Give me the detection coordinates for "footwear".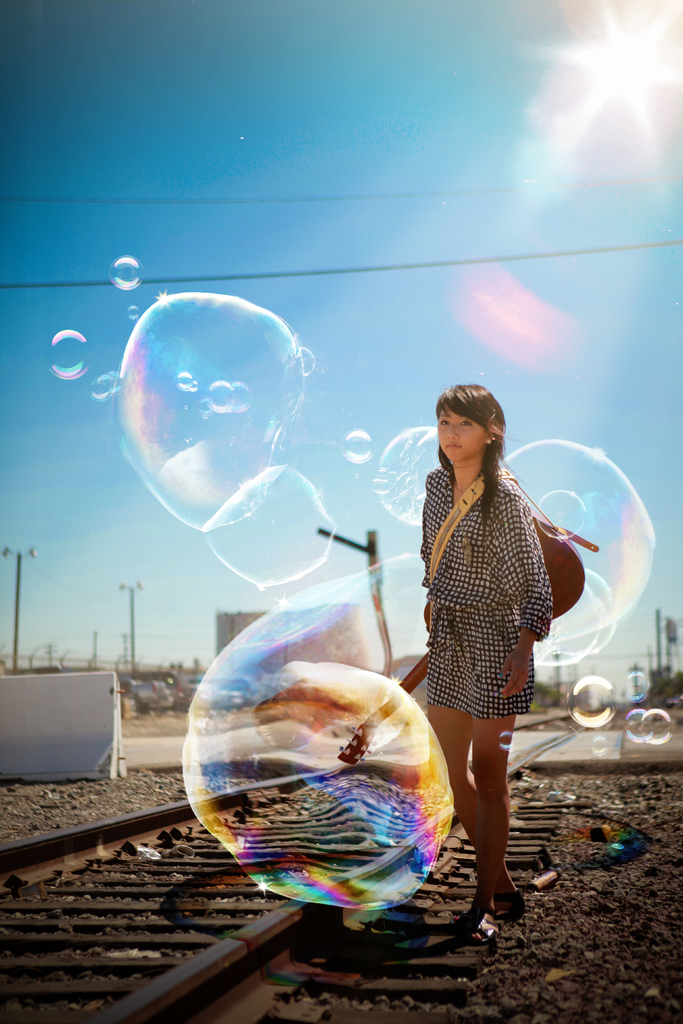
<box>452,896,492,943</box>.
